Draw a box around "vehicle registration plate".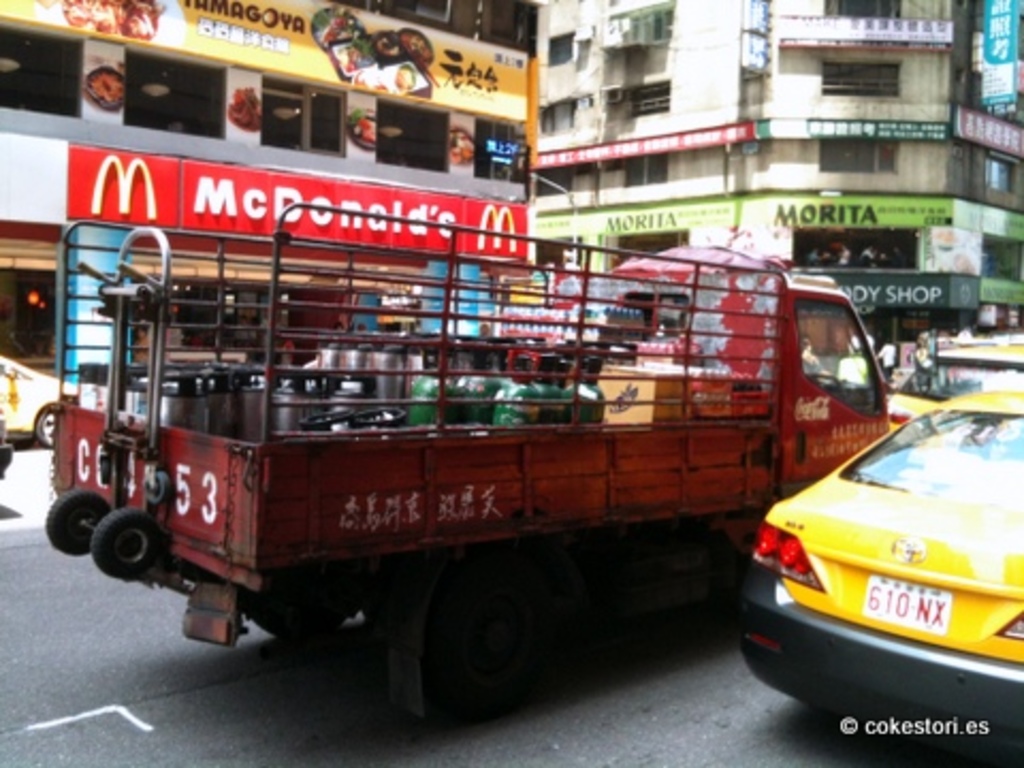
detection(851, 574, 956, 631).
